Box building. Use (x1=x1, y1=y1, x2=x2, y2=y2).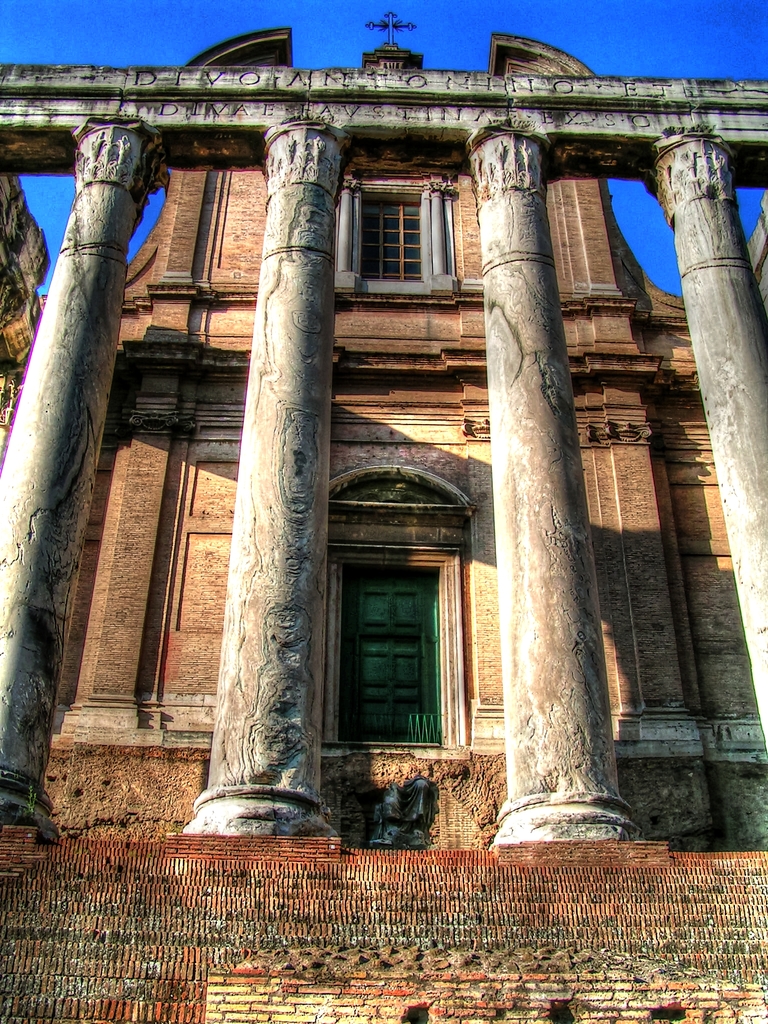
(x1=0, y1=14, x2=767, y2=1023).
